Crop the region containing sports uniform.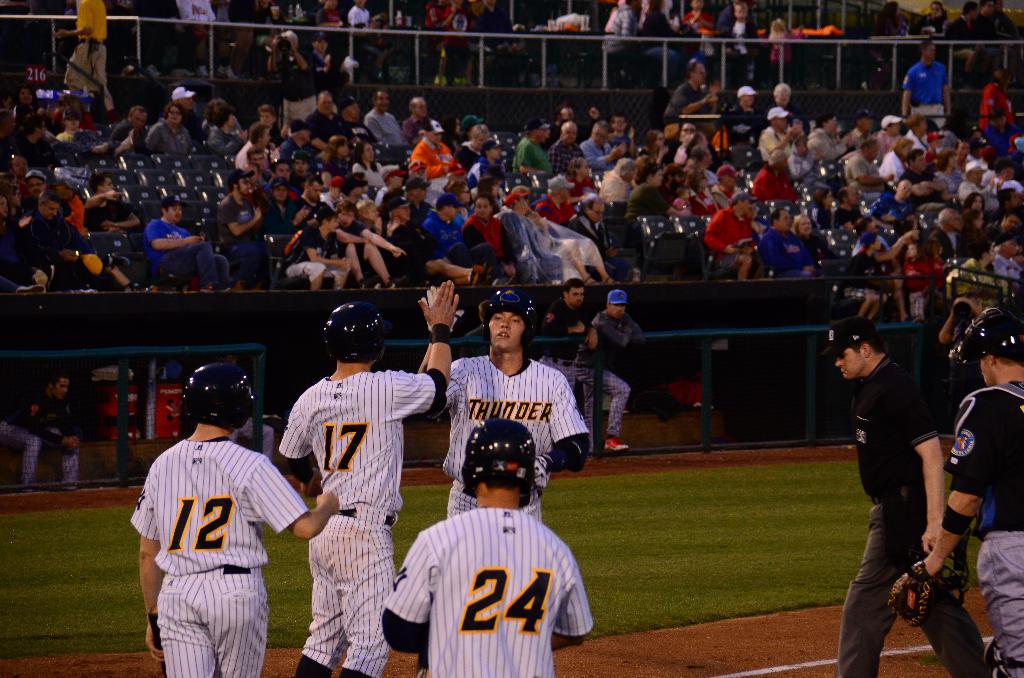
Crop region: {"x1": 830, "y1": 351, "x2": 988, "y2": 677}.
